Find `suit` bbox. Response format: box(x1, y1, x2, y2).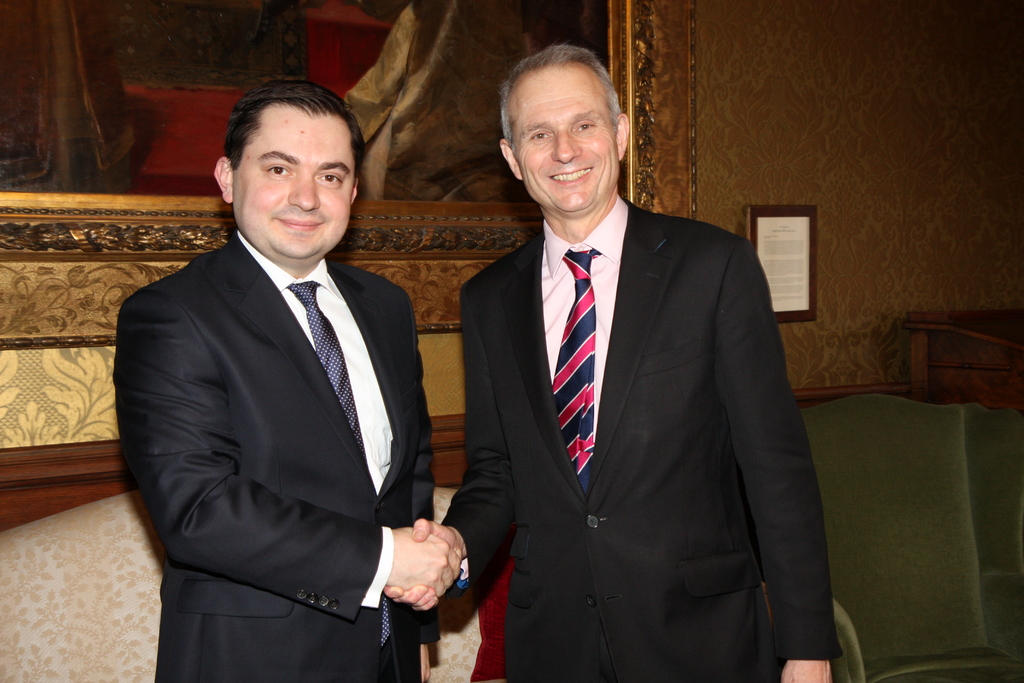
box(113, 226, 438, 682).
